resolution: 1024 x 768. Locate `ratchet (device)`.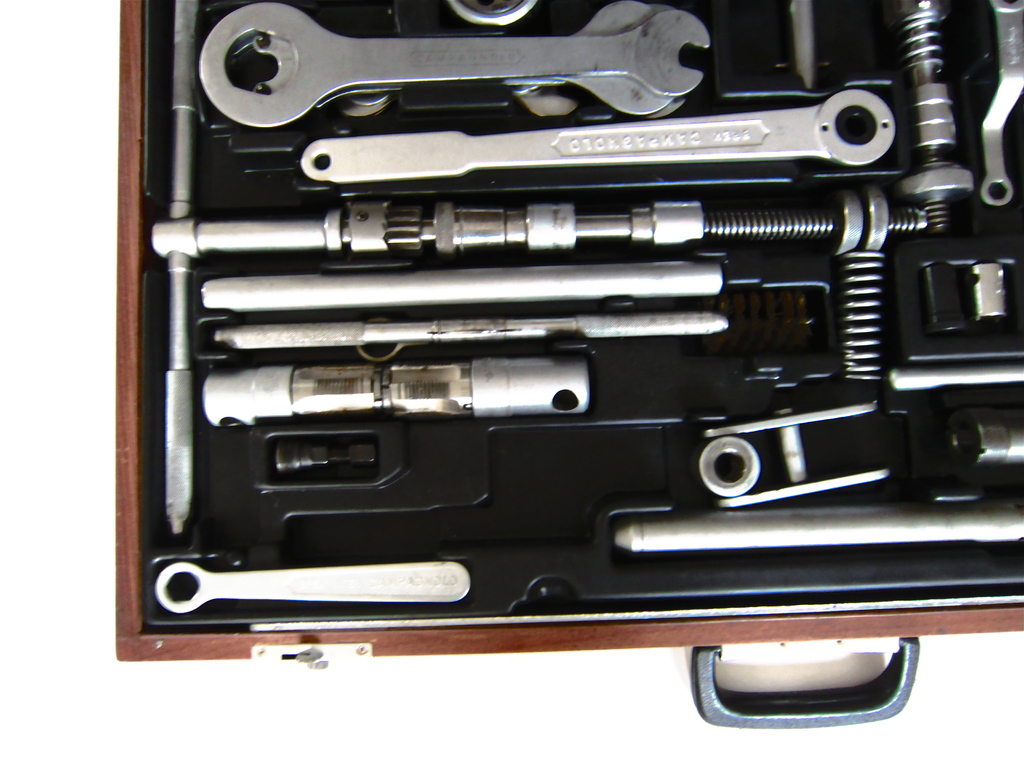
locate(214, 305, 730, 352).
